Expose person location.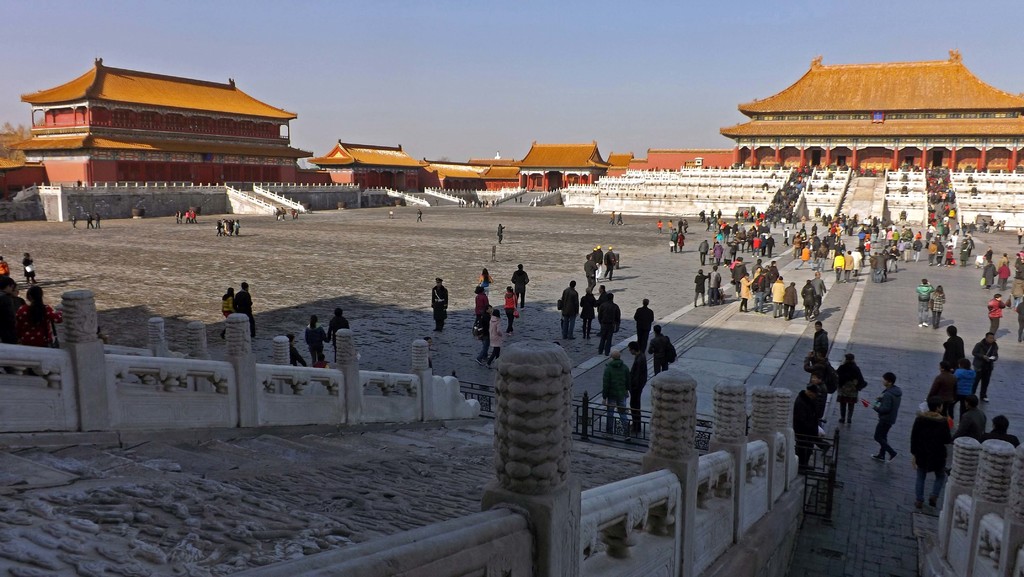
Exposed at crop(595, 290, 622, 355).
